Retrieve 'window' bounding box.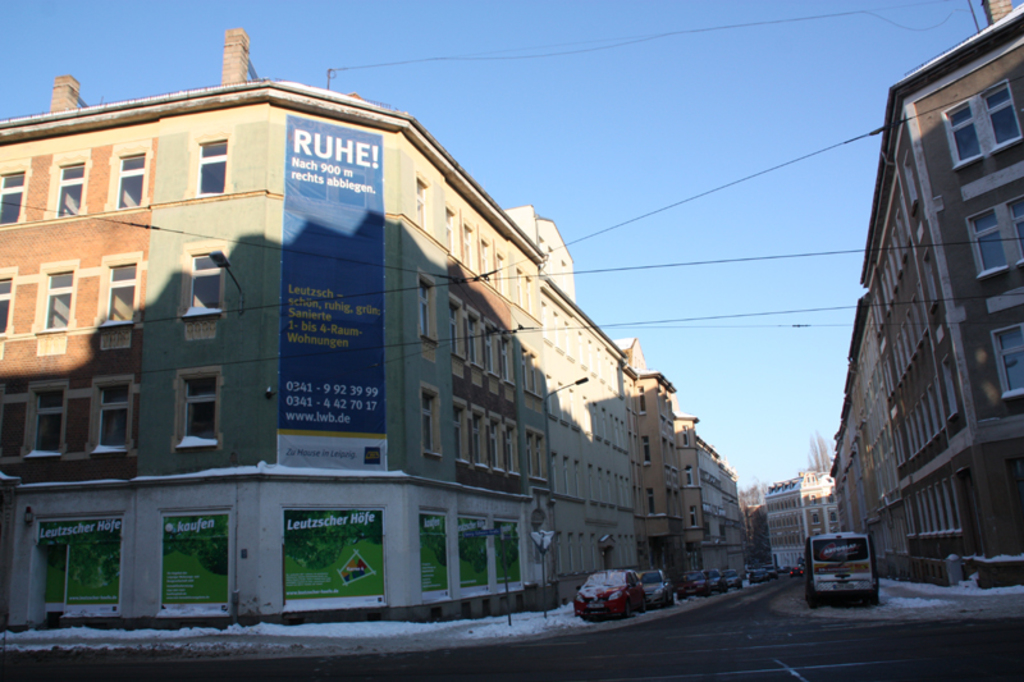
Bounding box: (left=179, top=374, right=220, bottom=444).
